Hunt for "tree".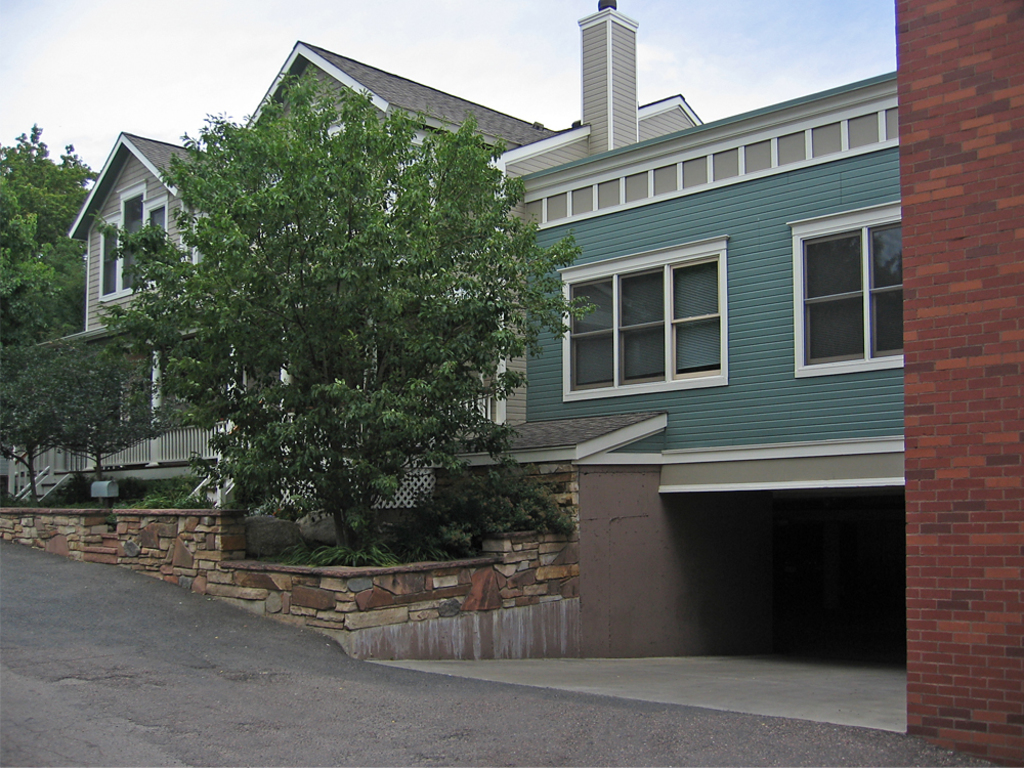
Hunted down at x1=0 y1=345 x2=181 y2=505.
